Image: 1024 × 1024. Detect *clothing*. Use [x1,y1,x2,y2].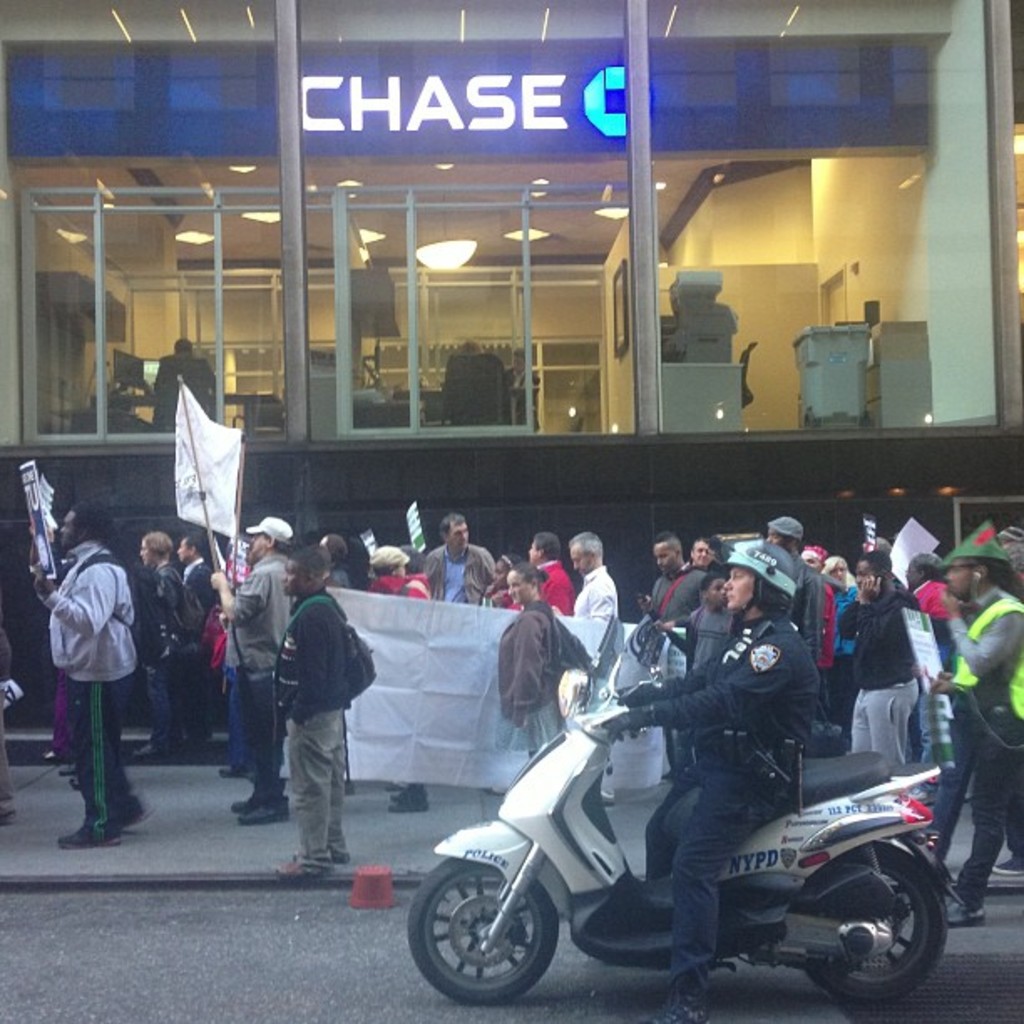
[838,581,912,684].
